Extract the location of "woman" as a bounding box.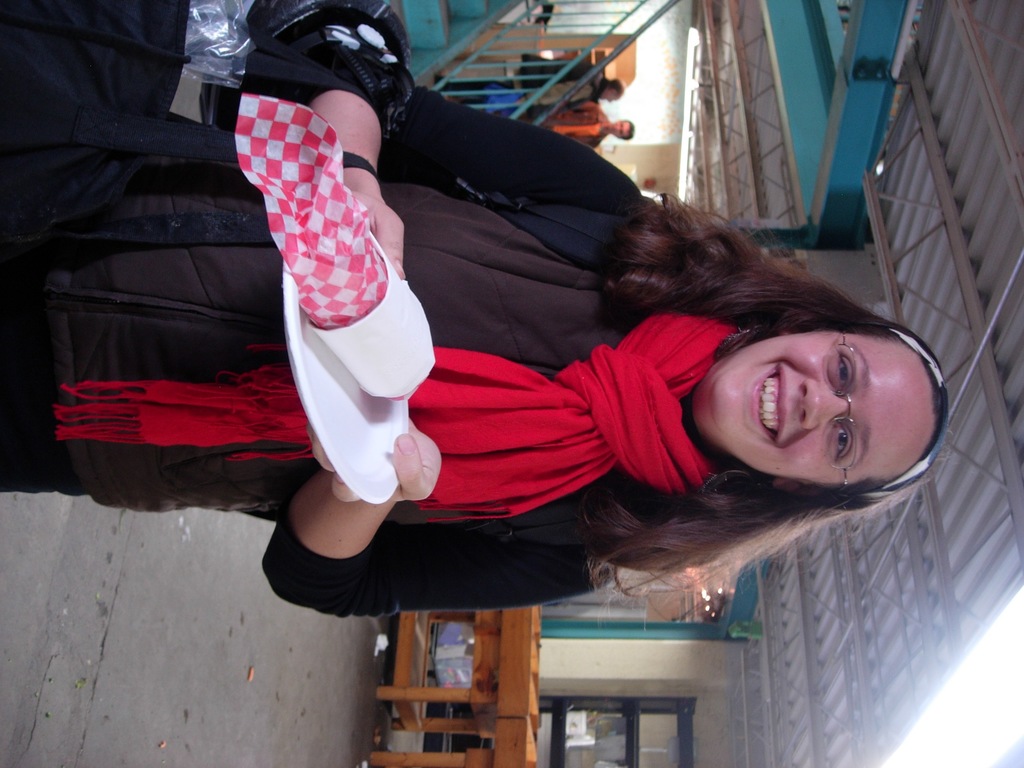
region(0, 0, 949, 614).
